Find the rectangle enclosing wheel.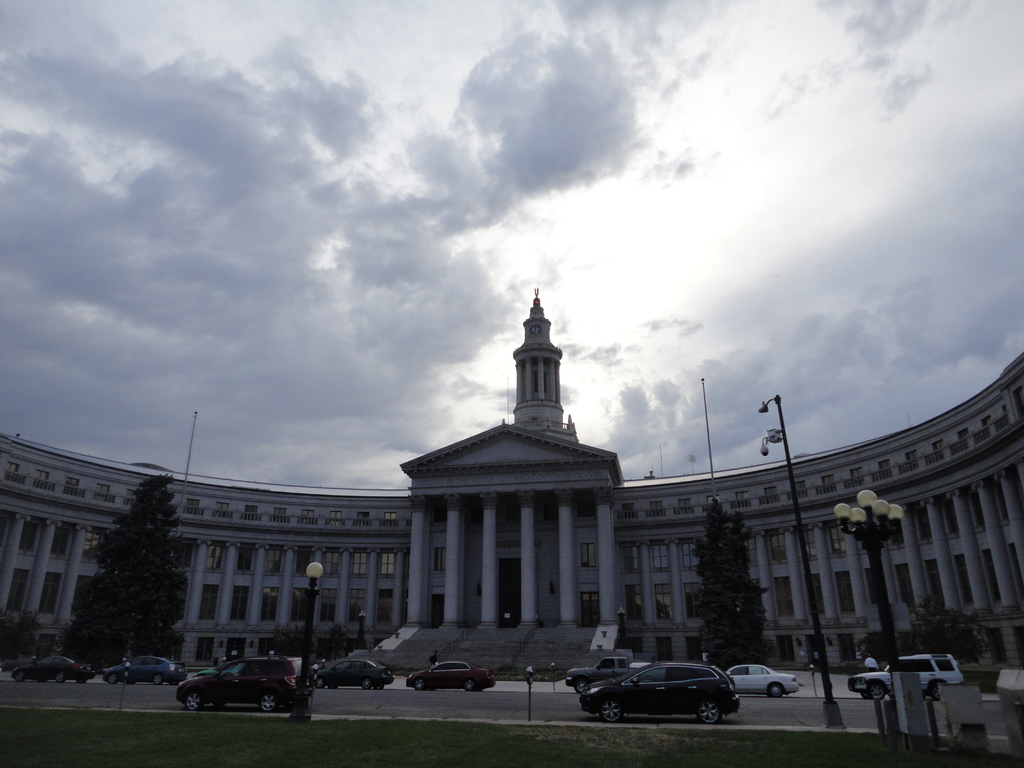
872,682,886,698.
